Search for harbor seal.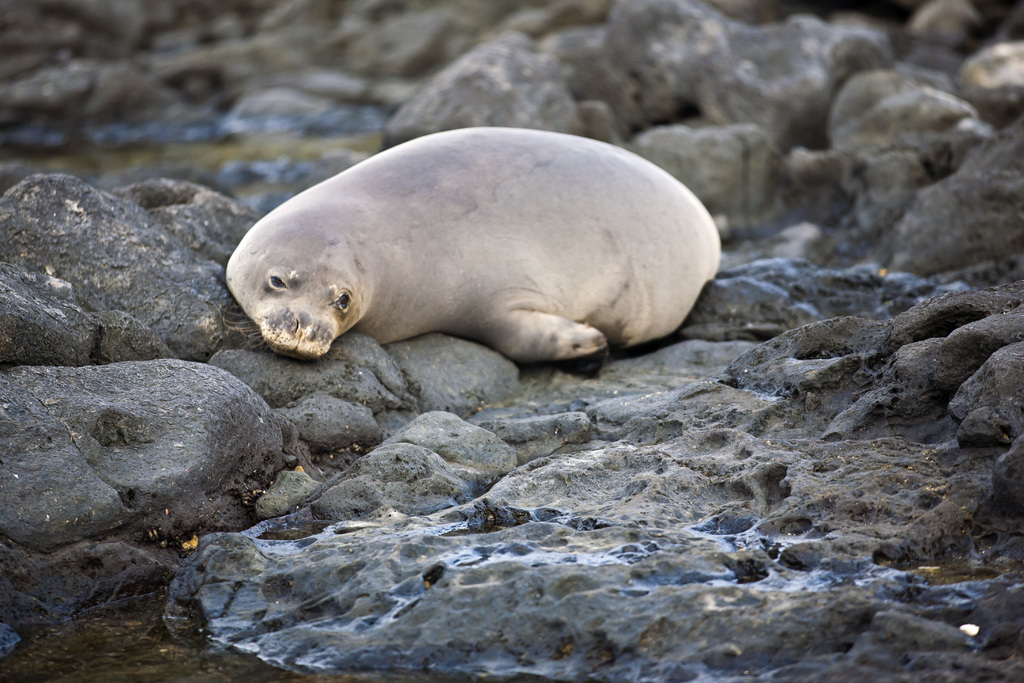
Found at [left=225, top=128, right=718, bottom=384].
